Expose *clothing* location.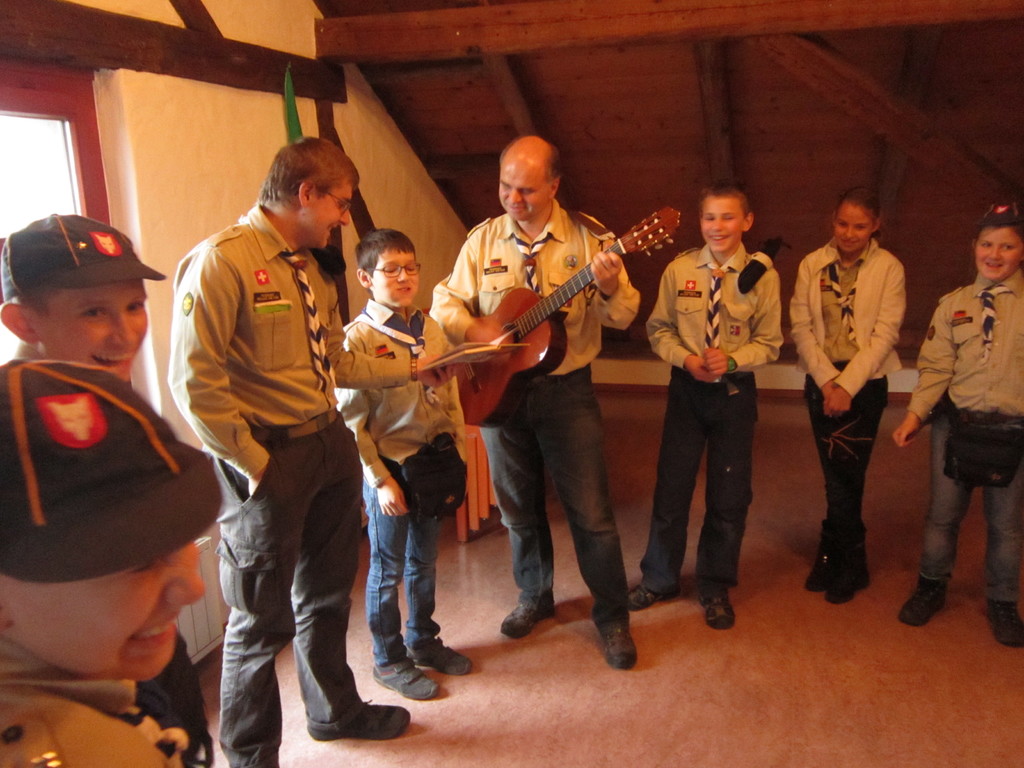
Exposed at pyautogui.locateOnScreen(330, 305, 468, 463).
